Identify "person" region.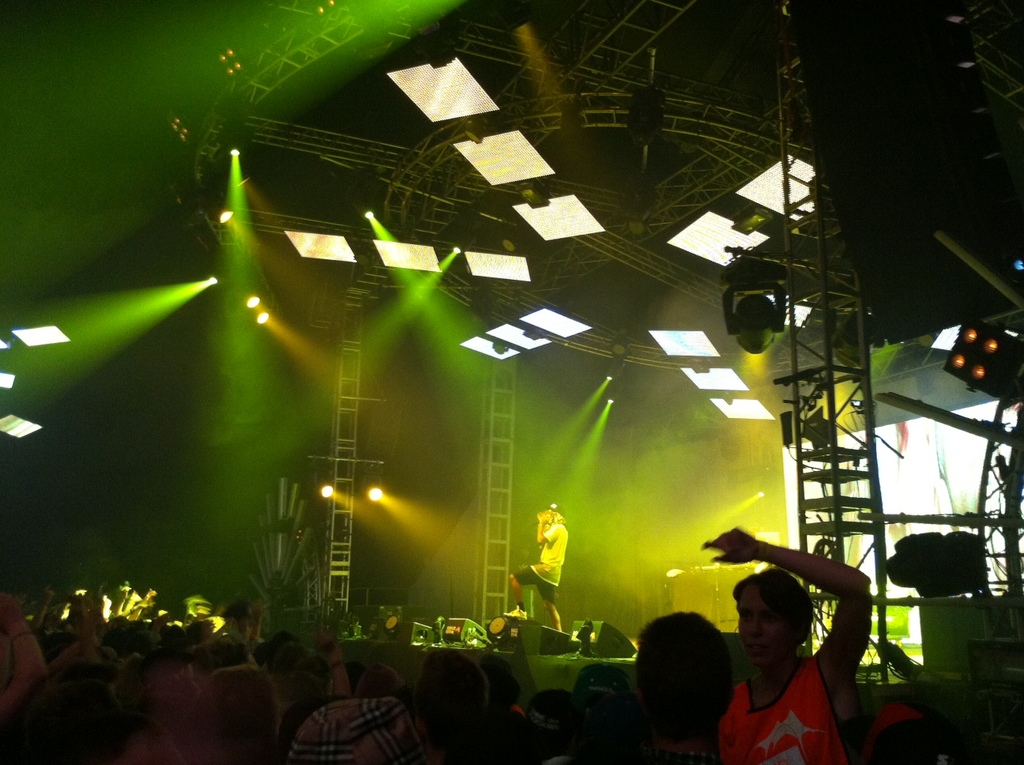
Region: crop(629, 612, 732, 764).
